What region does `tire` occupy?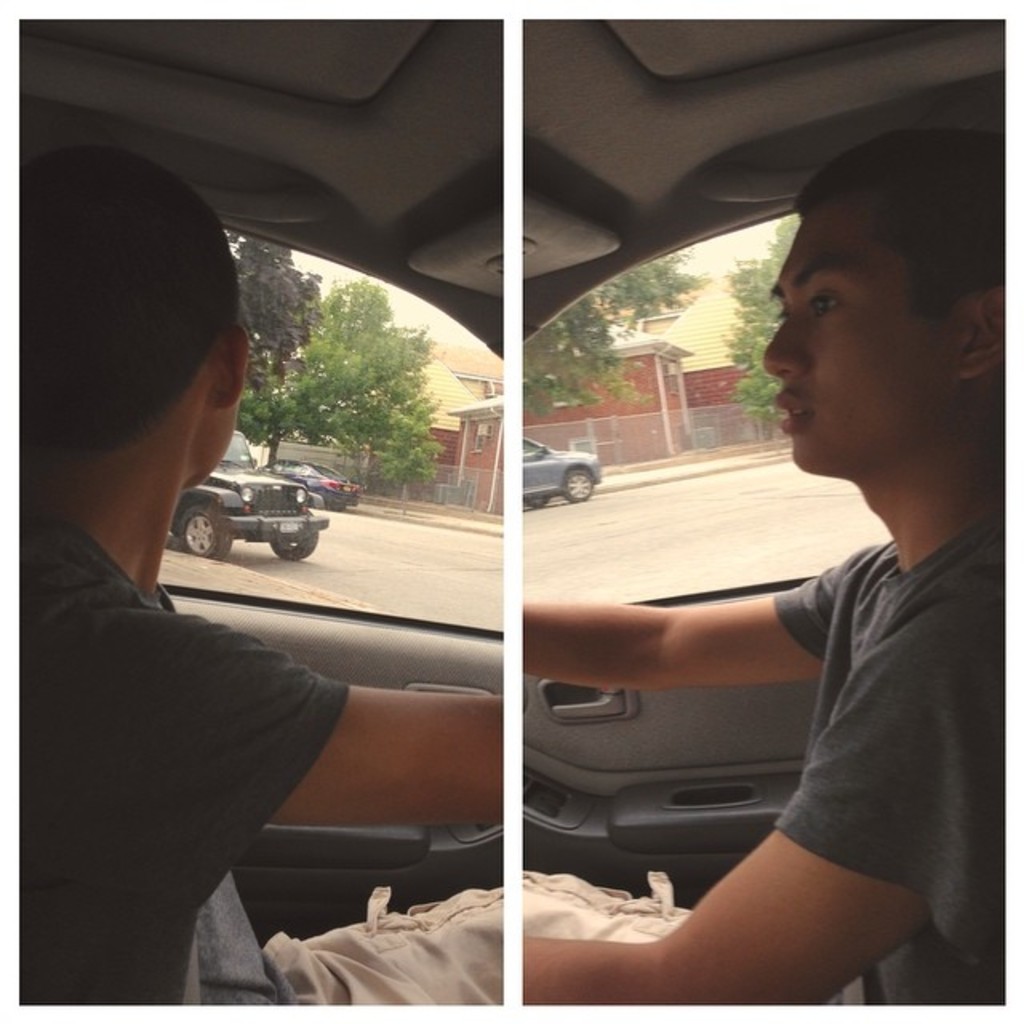
182 504 235 560.
